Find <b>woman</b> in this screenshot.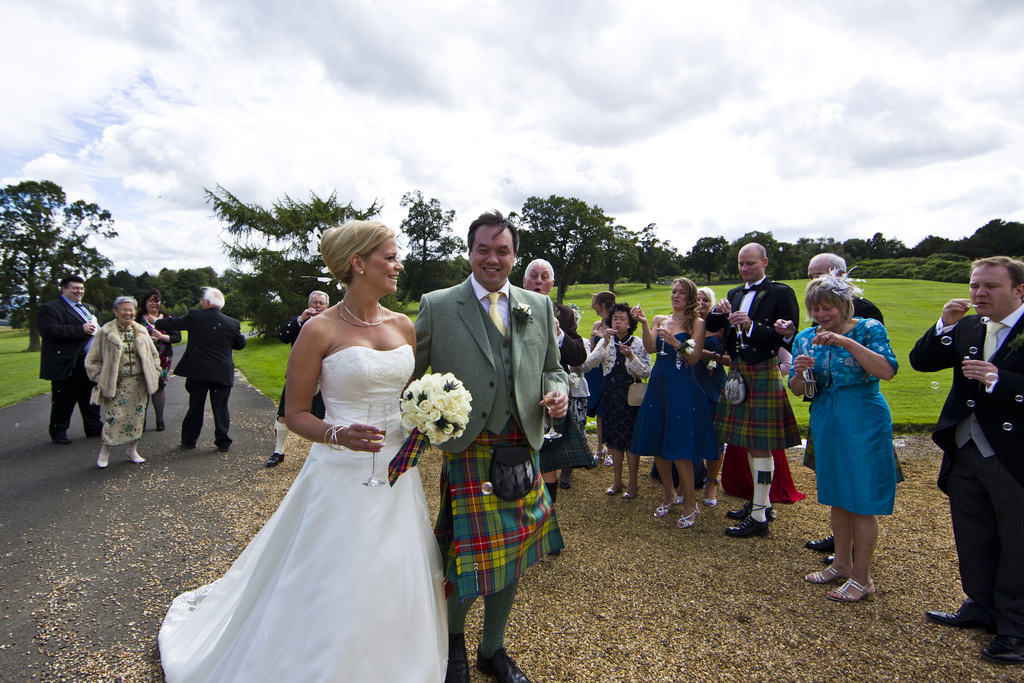
The bounding box for <b>woman</b> is 788, 270, 901, 602.
